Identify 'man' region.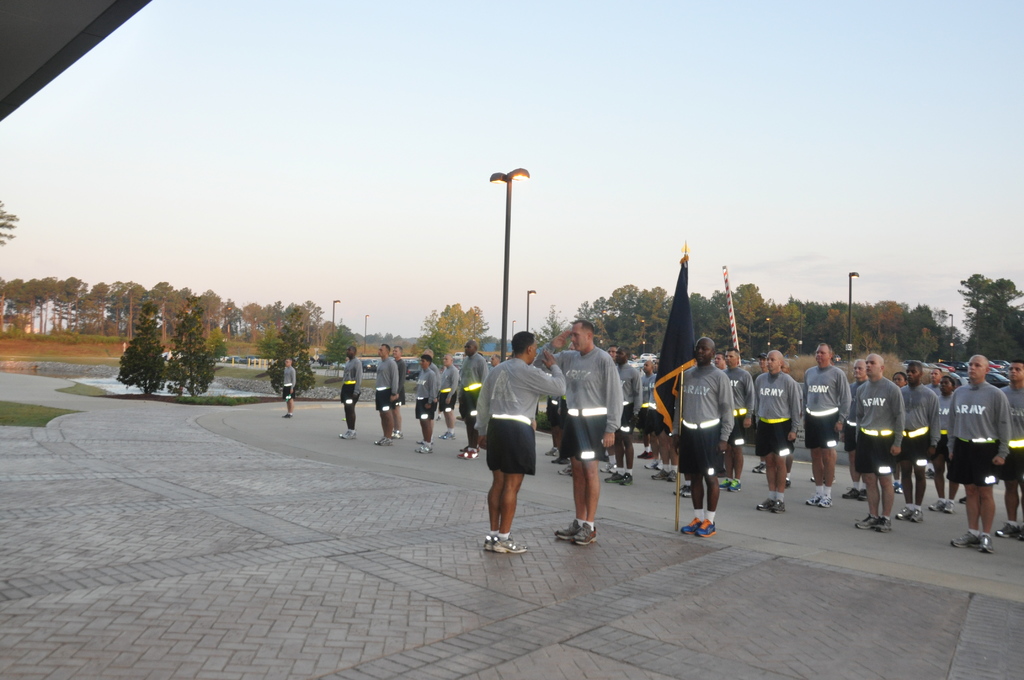
Region: l=852, t=352, r=900, b=534.
